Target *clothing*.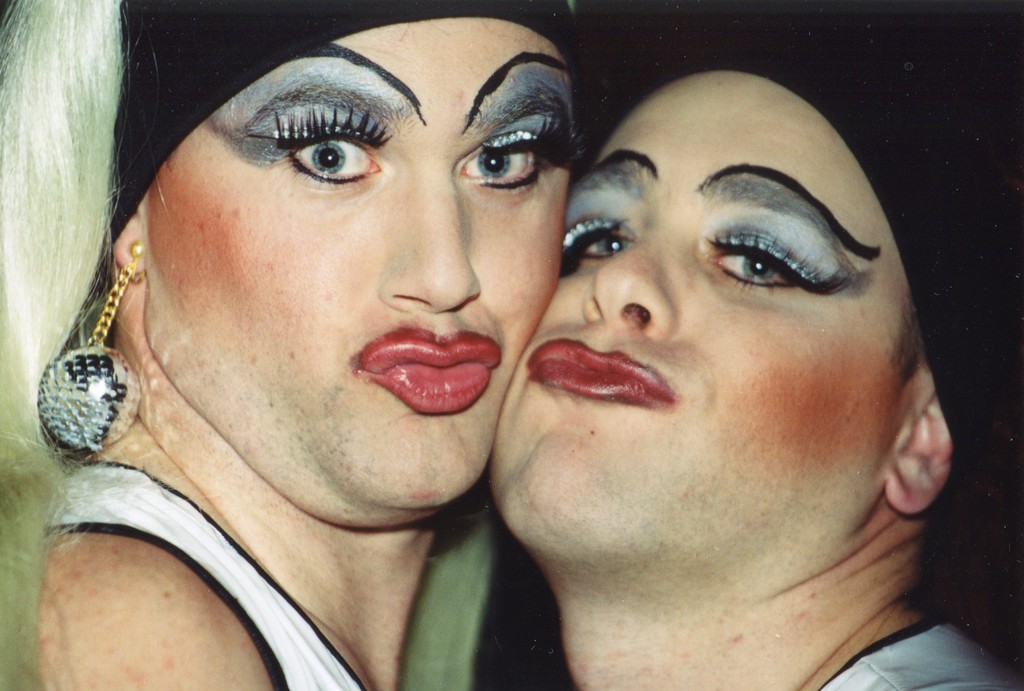
Target region: 43,455,367,690.
